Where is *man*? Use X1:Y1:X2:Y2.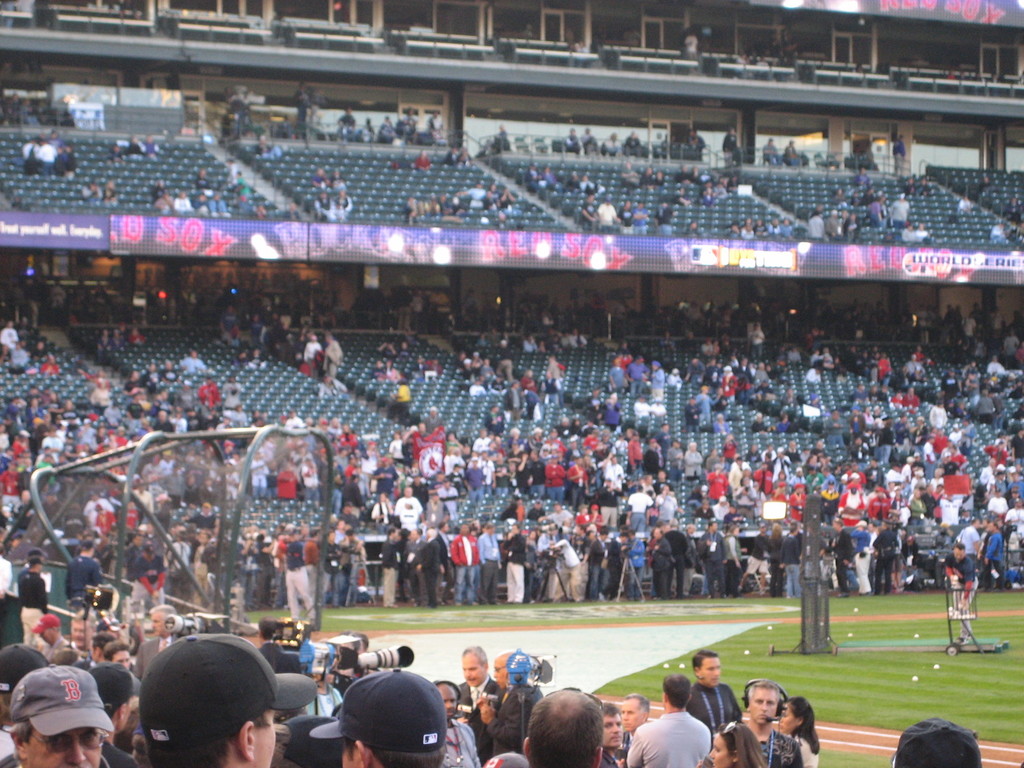
337:669:452:767.
